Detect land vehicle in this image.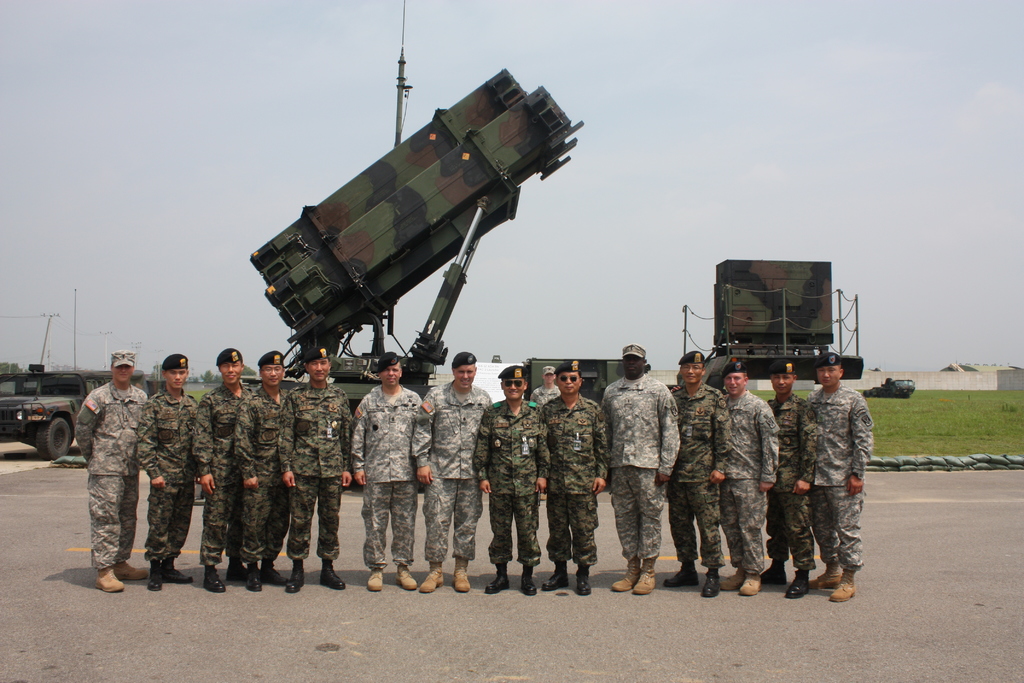
Detection: x1=870 y1=379 x2=920 y2=393.
